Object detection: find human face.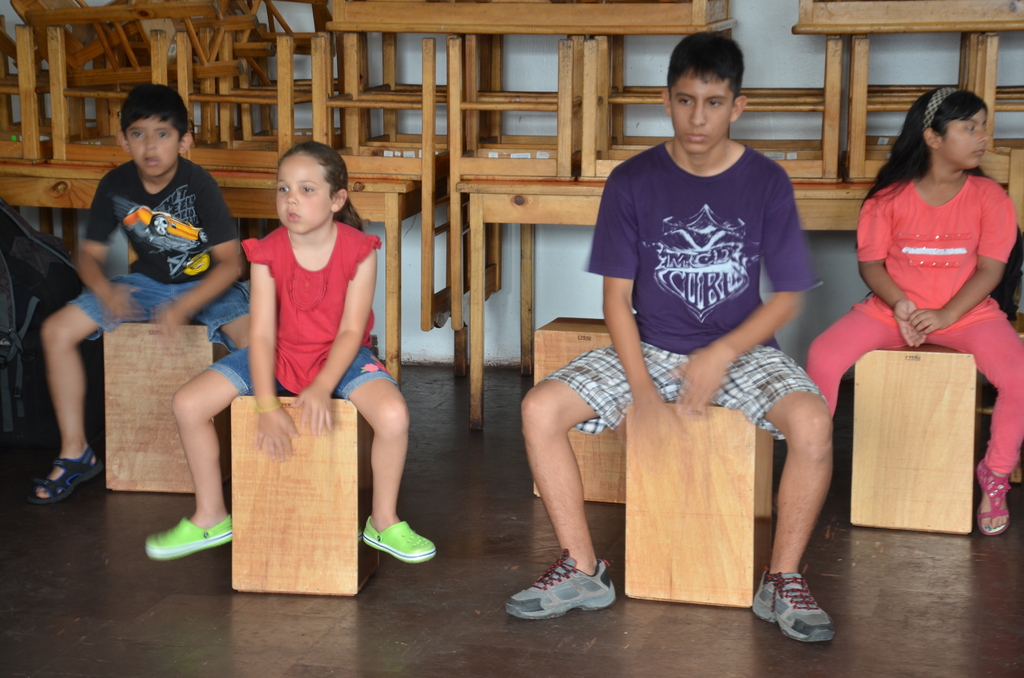
671,70,729,156.
